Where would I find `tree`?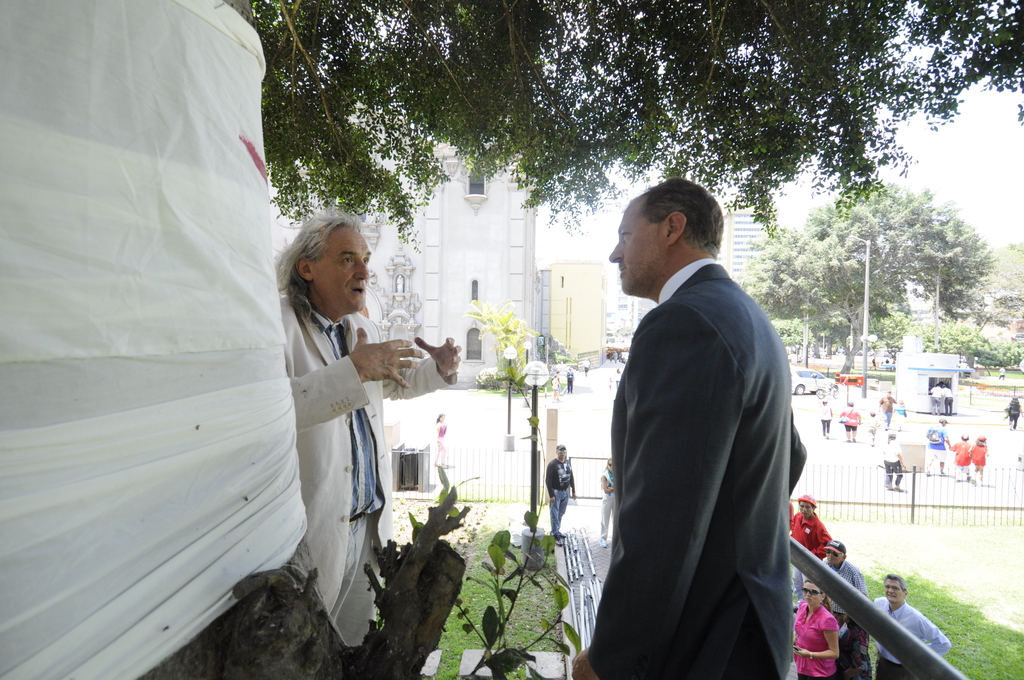
At left=473, top=287, right=567, bottom=449.
